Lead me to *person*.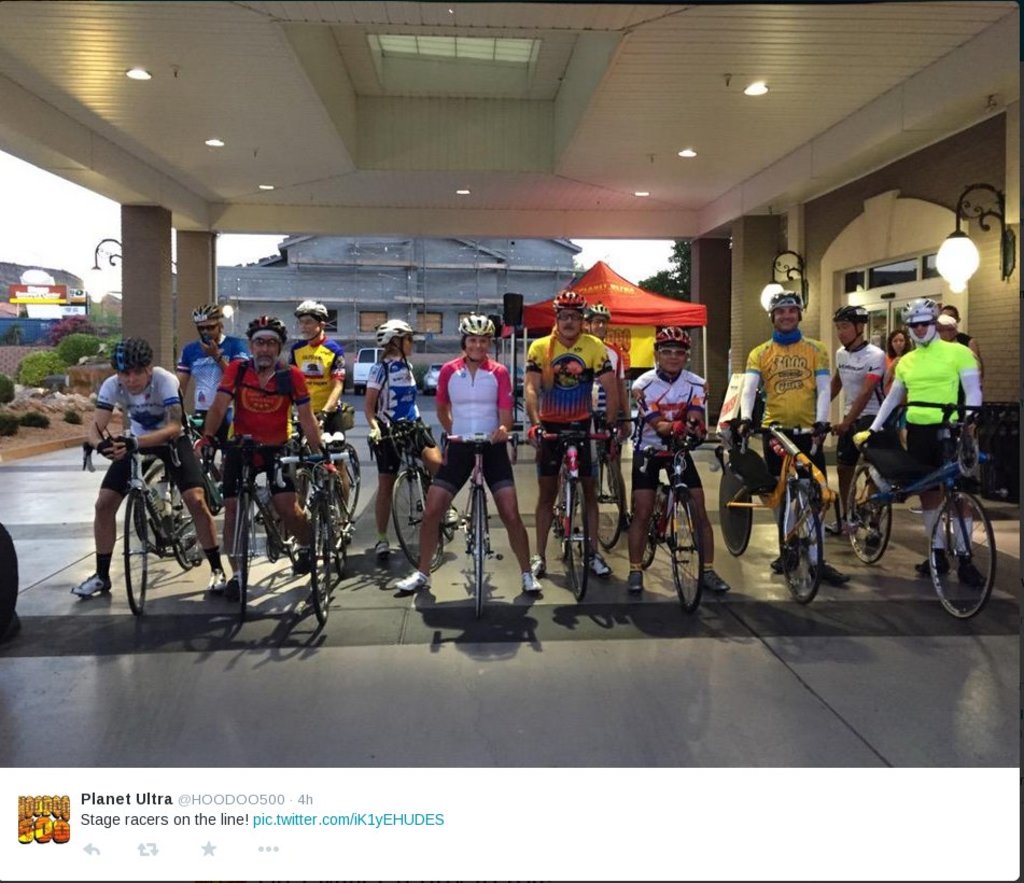
Lead to BBox(515, 293, 626, 581).
